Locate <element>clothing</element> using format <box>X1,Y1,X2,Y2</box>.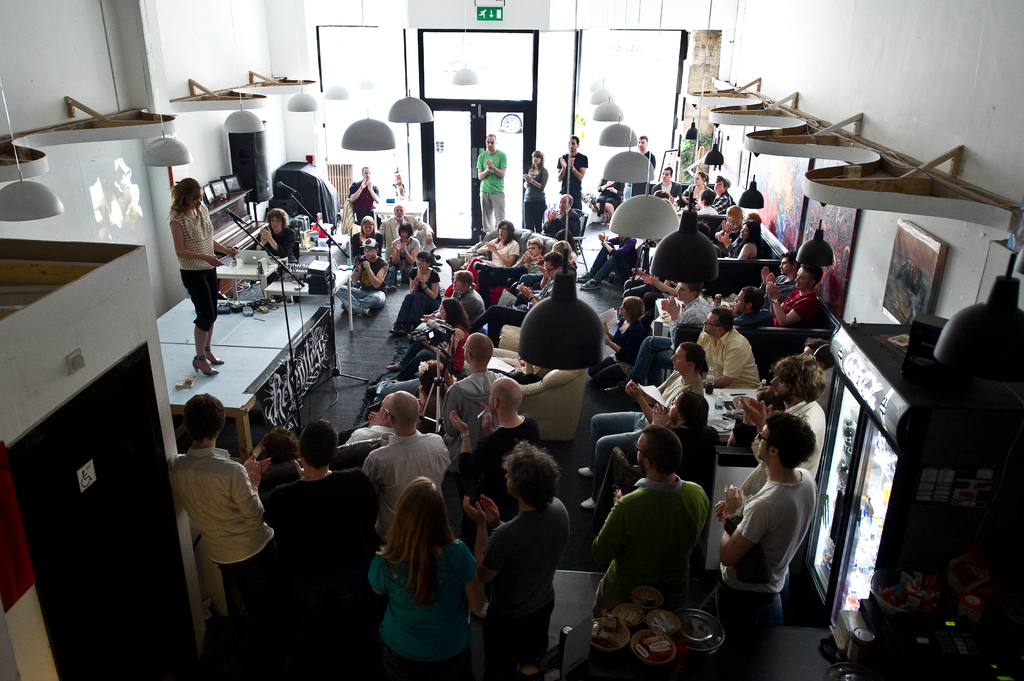
<box>701,328,764,387</box>.
